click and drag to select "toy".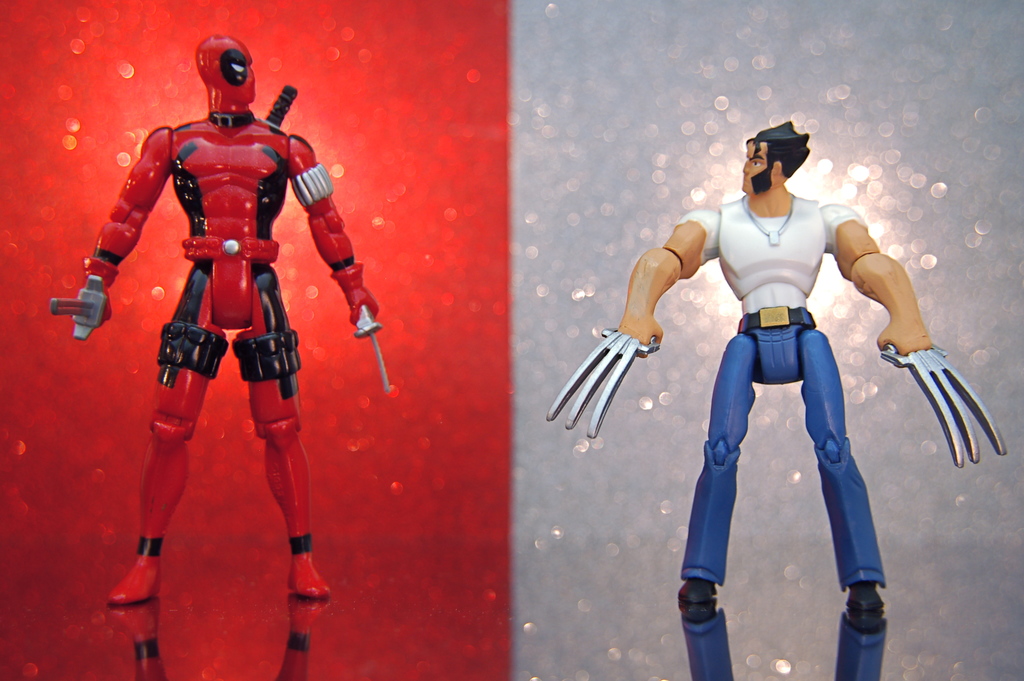
Selection: locate(543, 121, 1005, 618).
